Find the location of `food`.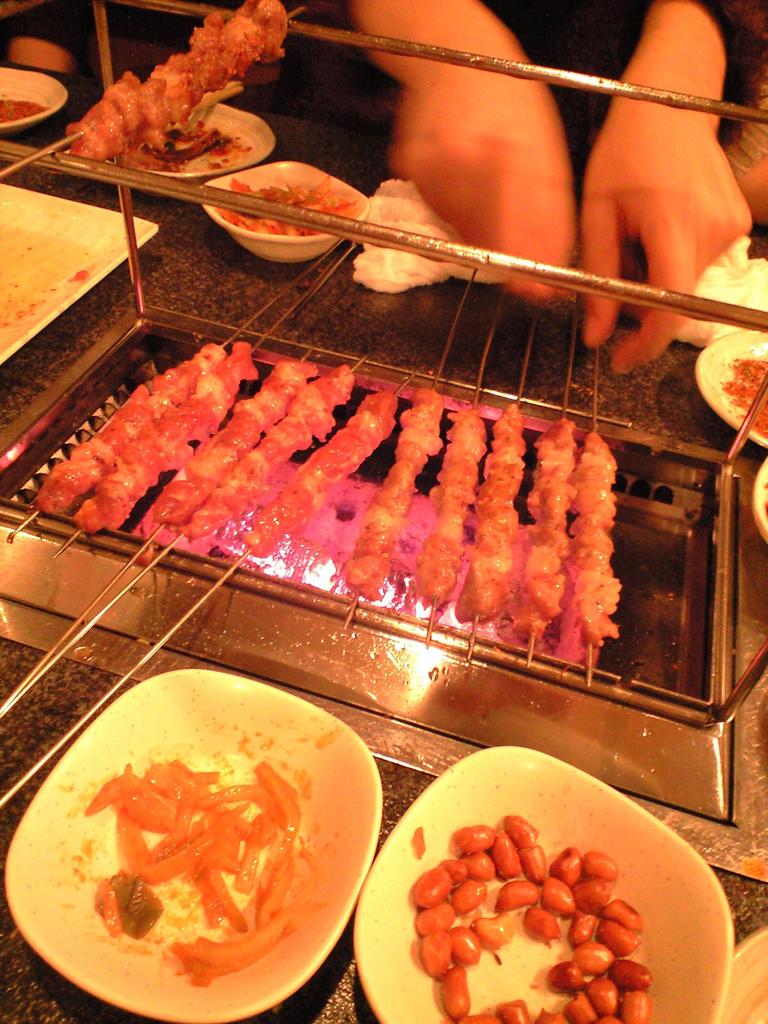
Location: bbox=[410, 811, 659, 1023].
